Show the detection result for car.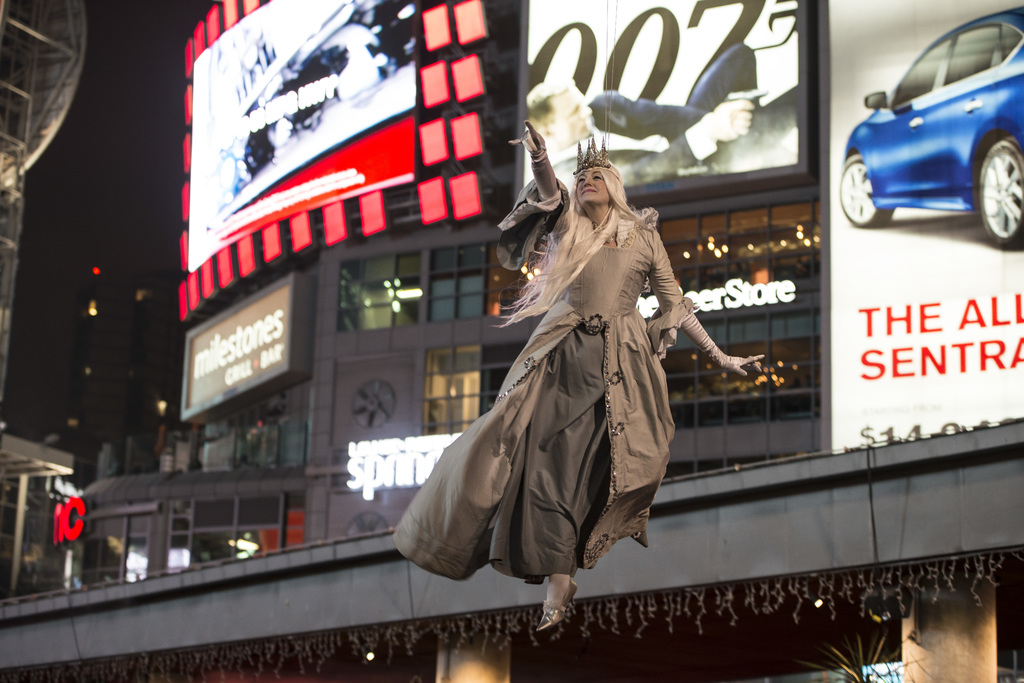
BBox(838, 3, 1023, 252).
